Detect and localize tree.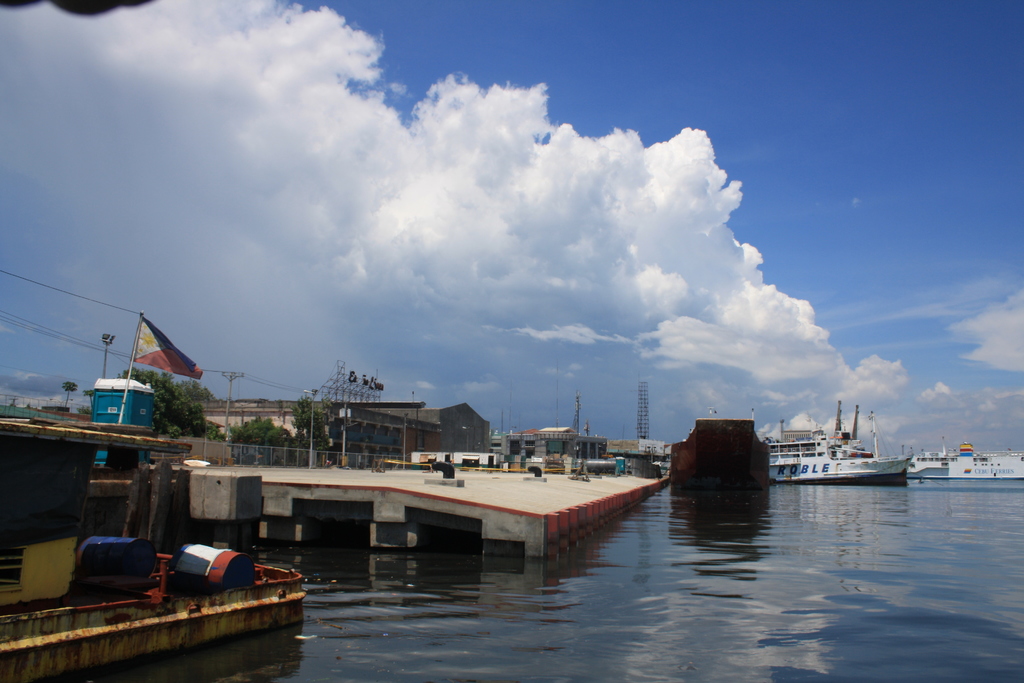
Localized at (290,394,317,446).
